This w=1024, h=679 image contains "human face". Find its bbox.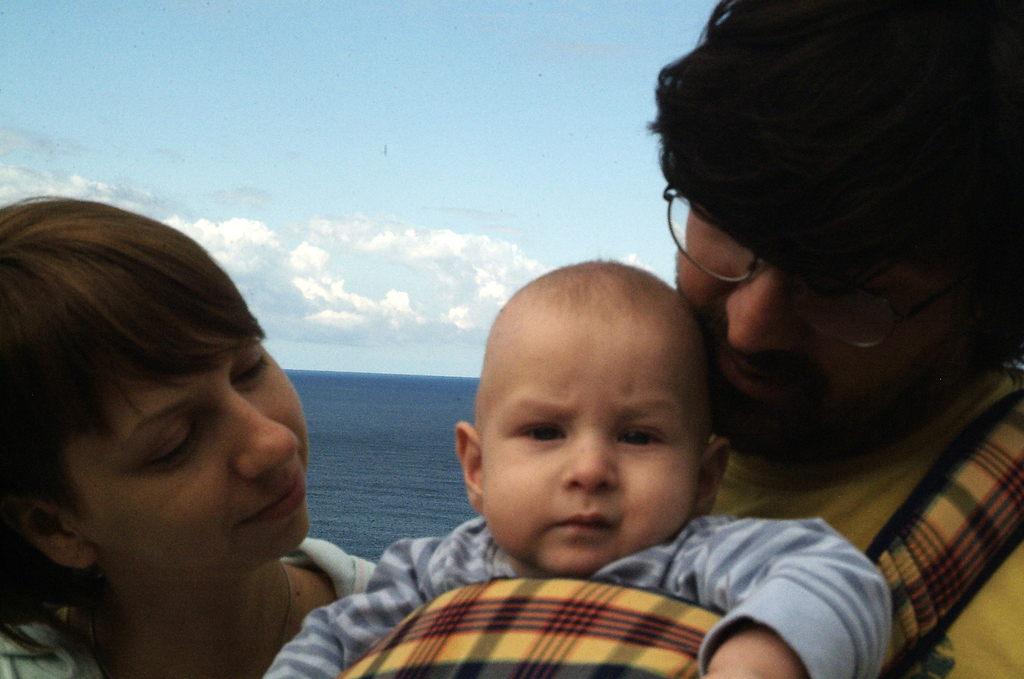
{"left": 478, "top": 311, "right": 702, "bottom": 581}.
